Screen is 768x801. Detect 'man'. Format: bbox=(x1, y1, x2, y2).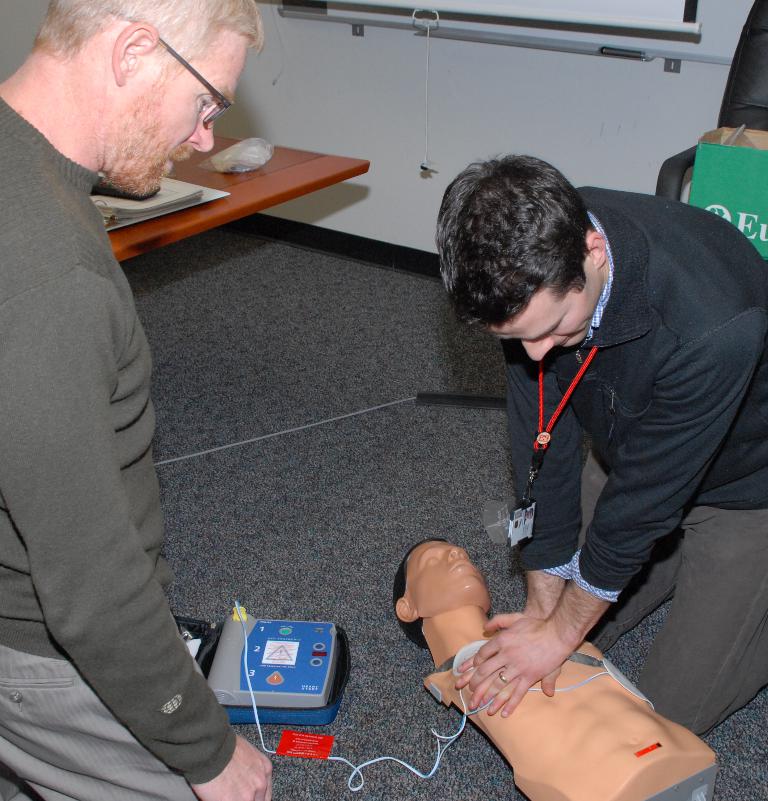
bbox=(424, 138, 754, 760).
